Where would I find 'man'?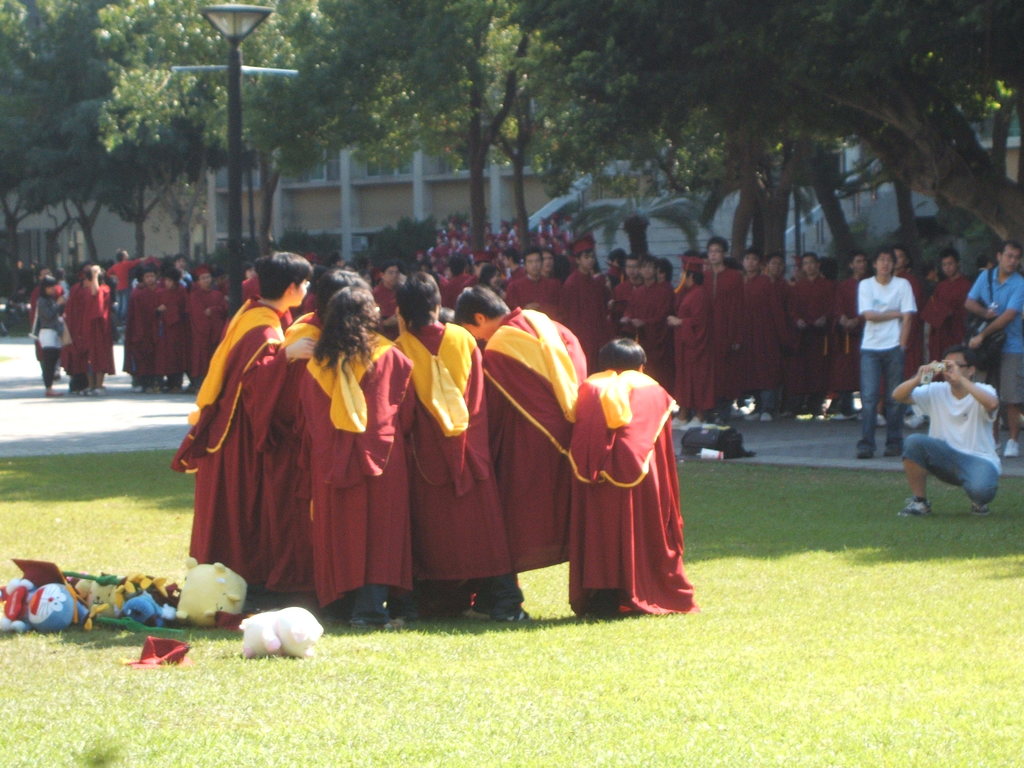
At detection(849, 246, 915, 458).
